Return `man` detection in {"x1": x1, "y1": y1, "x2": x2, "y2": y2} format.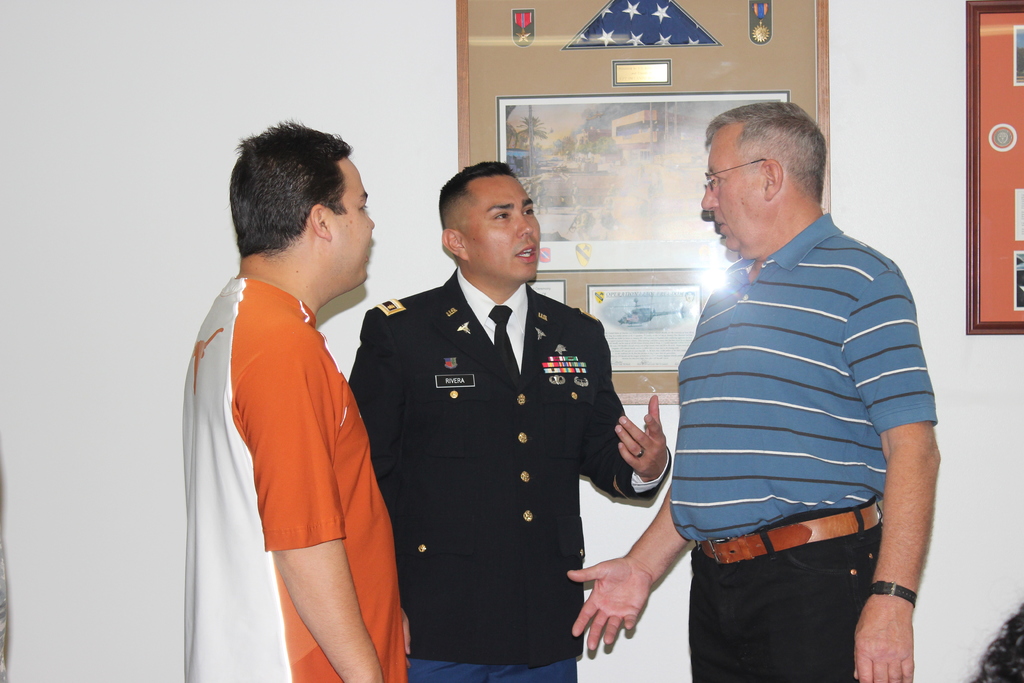
{"x1": 182, "y1": 114, "x2": 407, "y2": 682}.
